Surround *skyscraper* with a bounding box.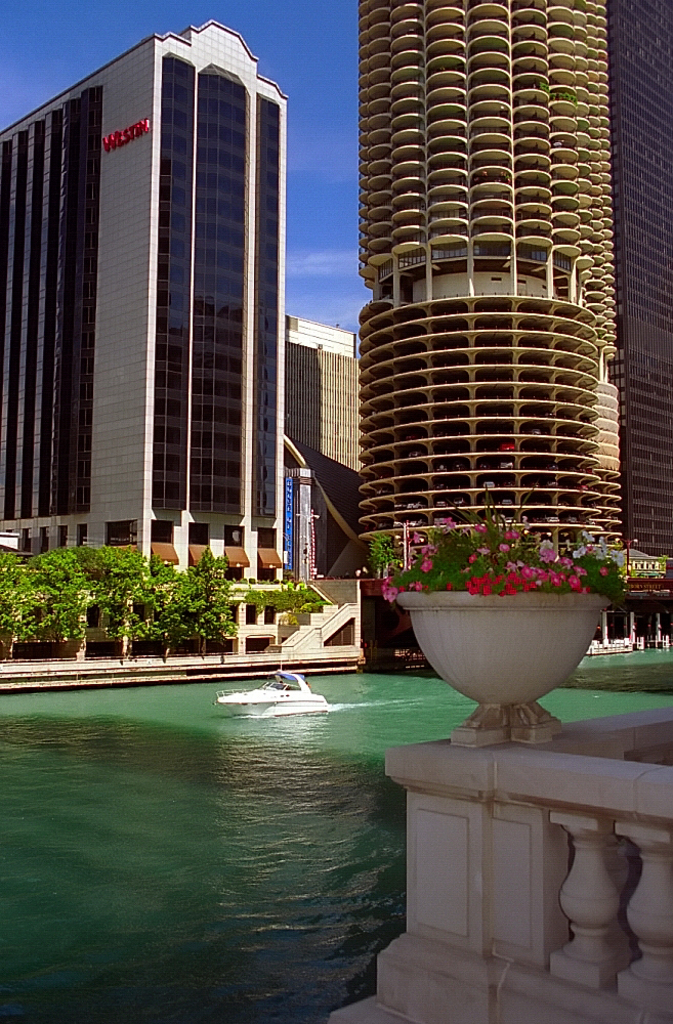
{"left": 356, "top": 0, "right": 624, "bottom": 592}.
